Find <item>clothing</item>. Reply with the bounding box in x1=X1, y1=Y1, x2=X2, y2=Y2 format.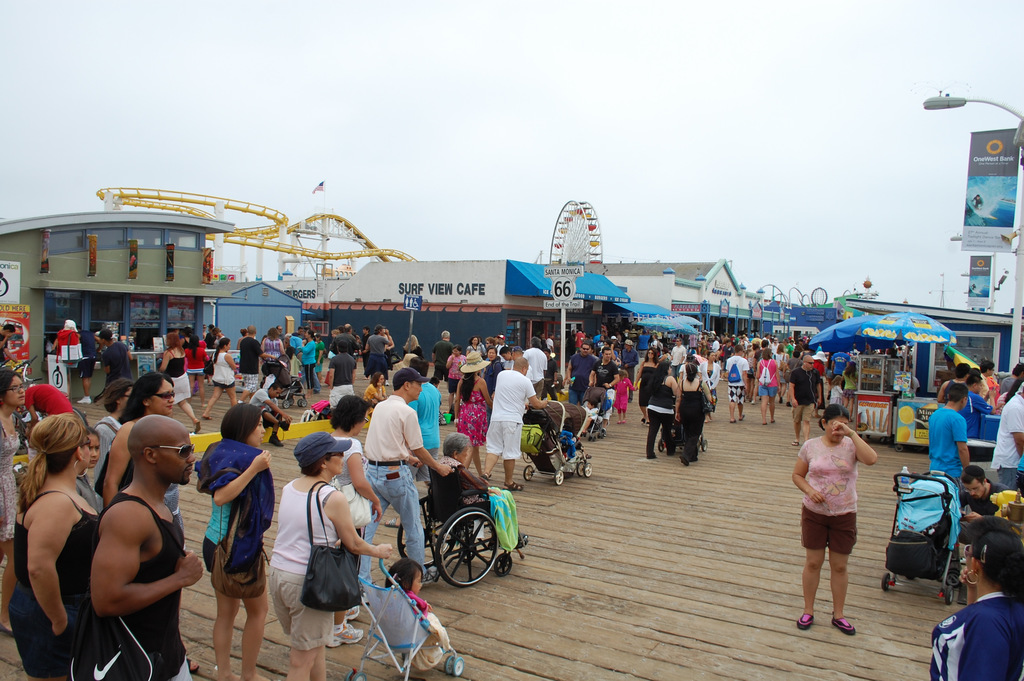
x1=168, y1=359, x2=195, y2=411.
